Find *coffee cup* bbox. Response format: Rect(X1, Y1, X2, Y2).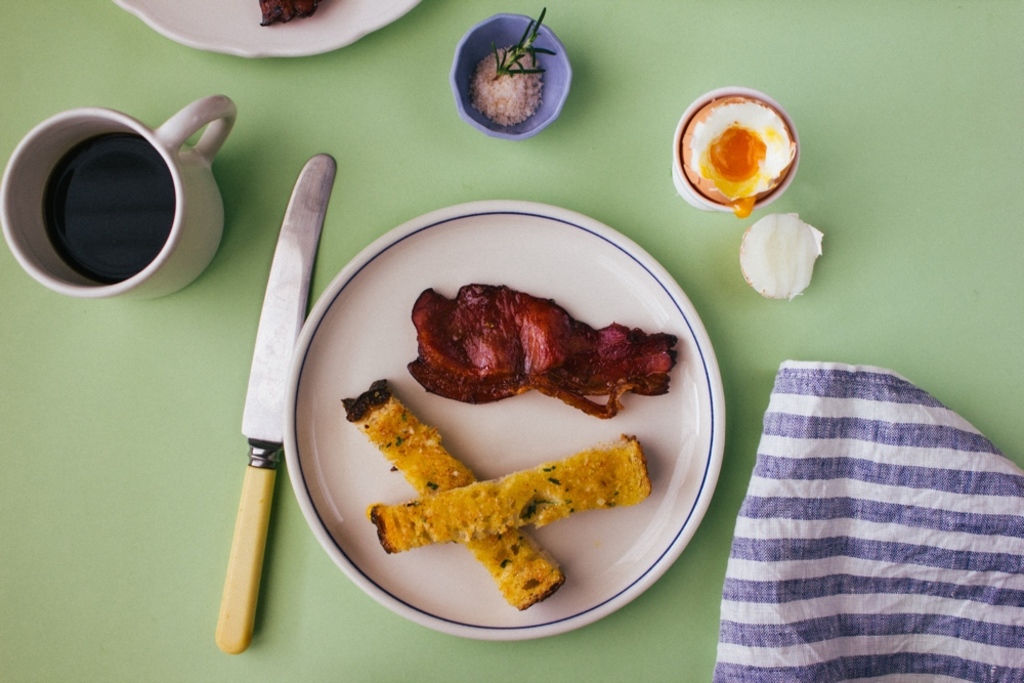
Rect(0, 93, 239, 301).
